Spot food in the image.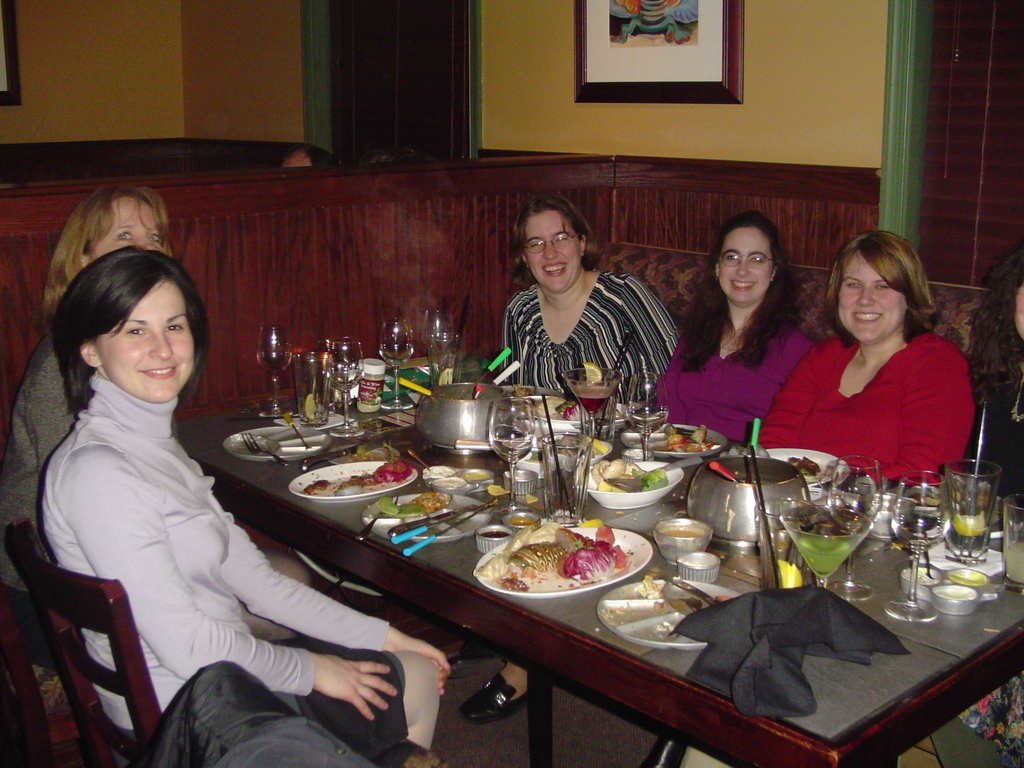
food found at [511,382,534,409].
